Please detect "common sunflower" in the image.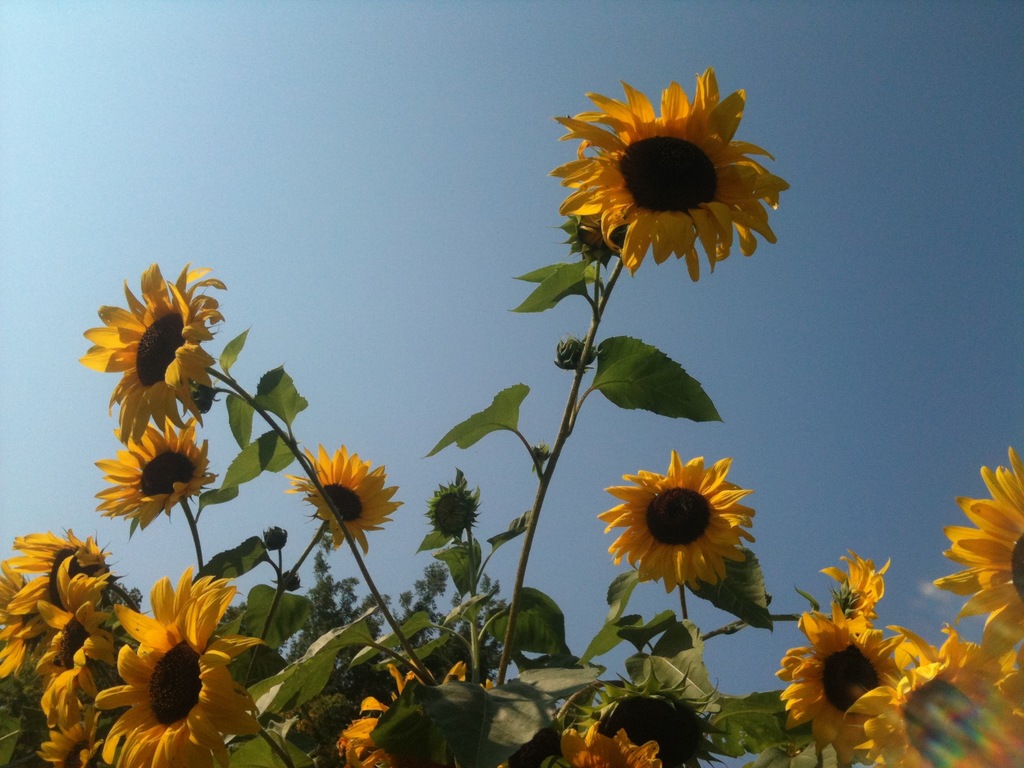
x1=90, y1=420, x2=215, y2=527.
